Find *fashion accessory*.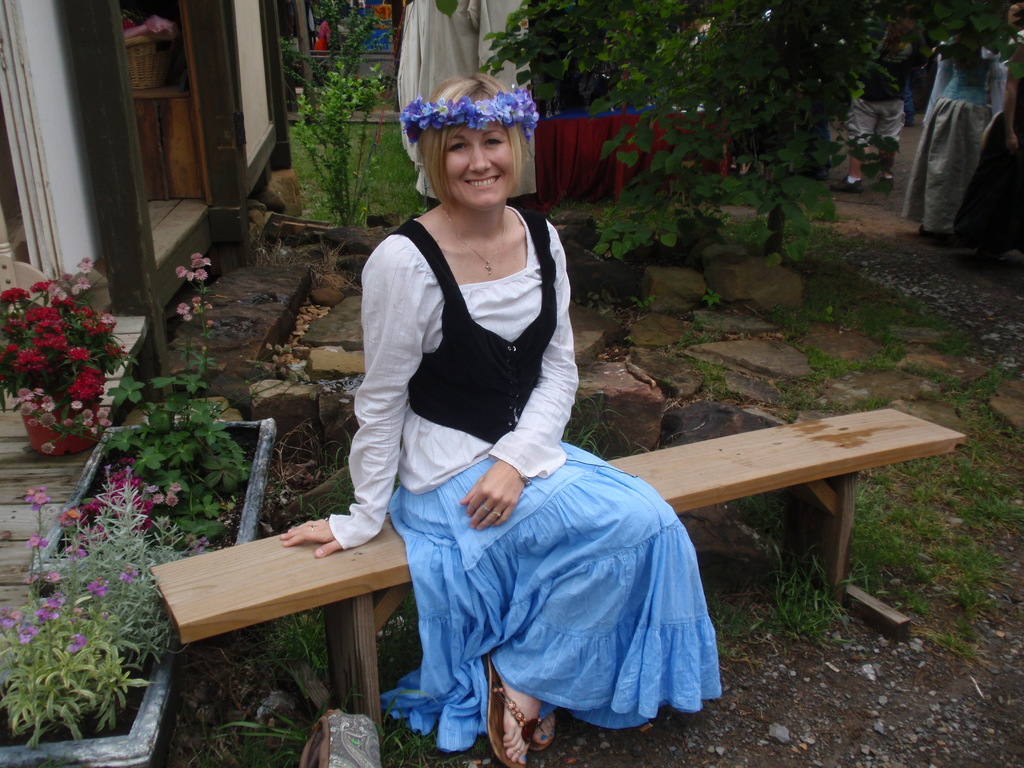
BBox(482, 653, 538, 767).
